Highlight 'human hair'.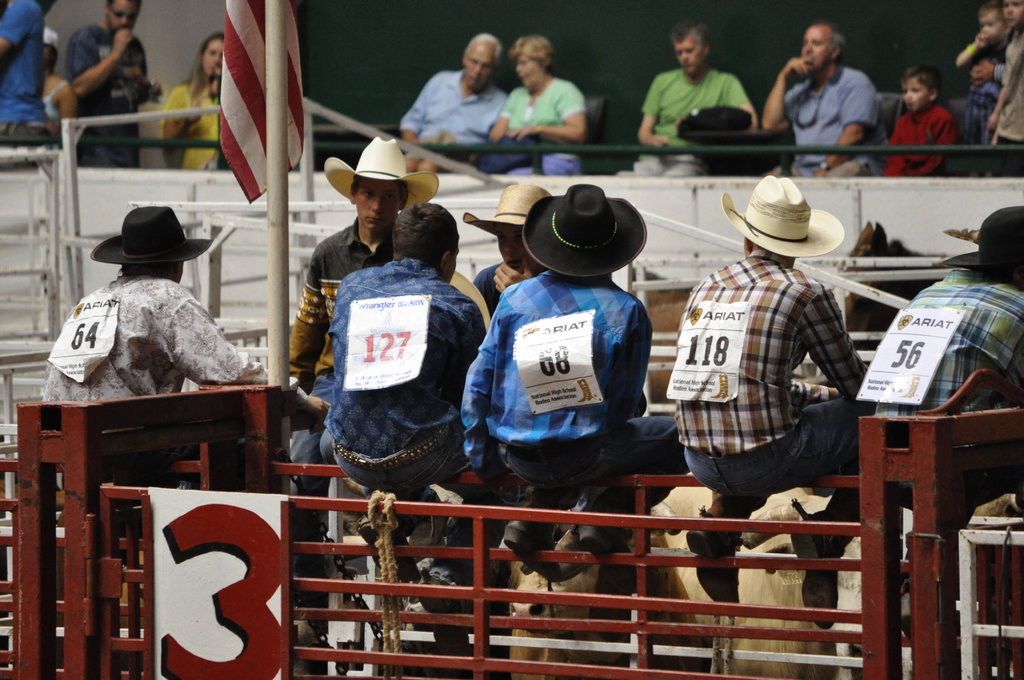
Highlighted region: <box>829,26,845,67</box>.
